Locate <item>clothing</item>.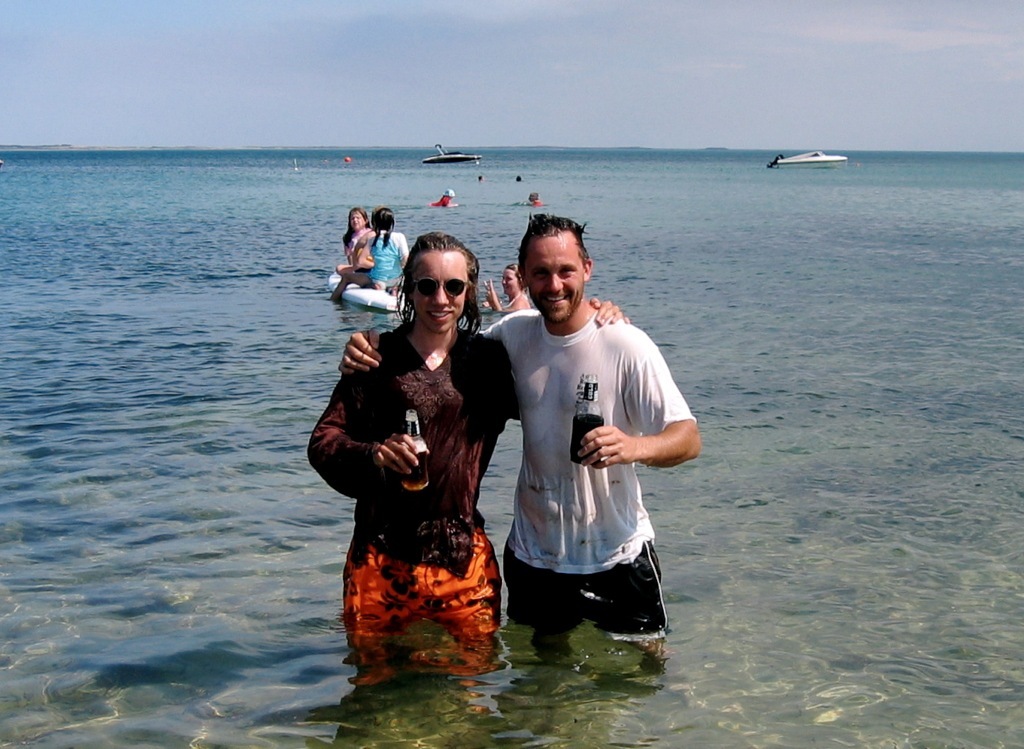
Bounding box: BBox(338, 549, 496, 631).
